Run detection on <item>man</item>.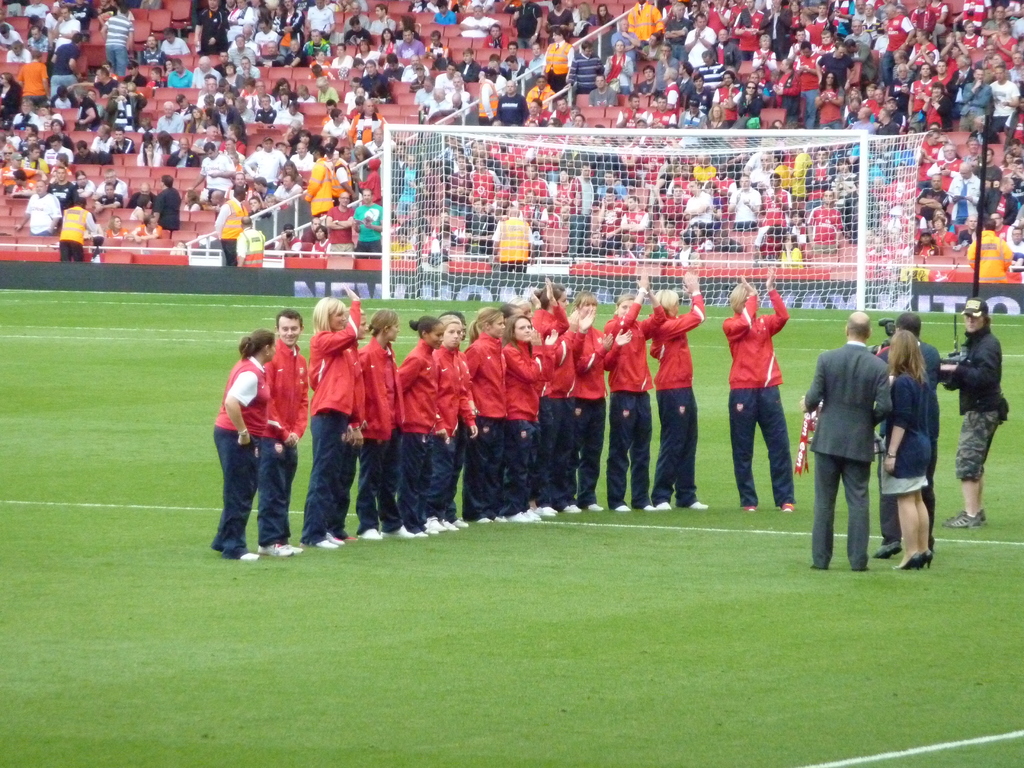
Result: bbox(136, 37, 164, 61).
